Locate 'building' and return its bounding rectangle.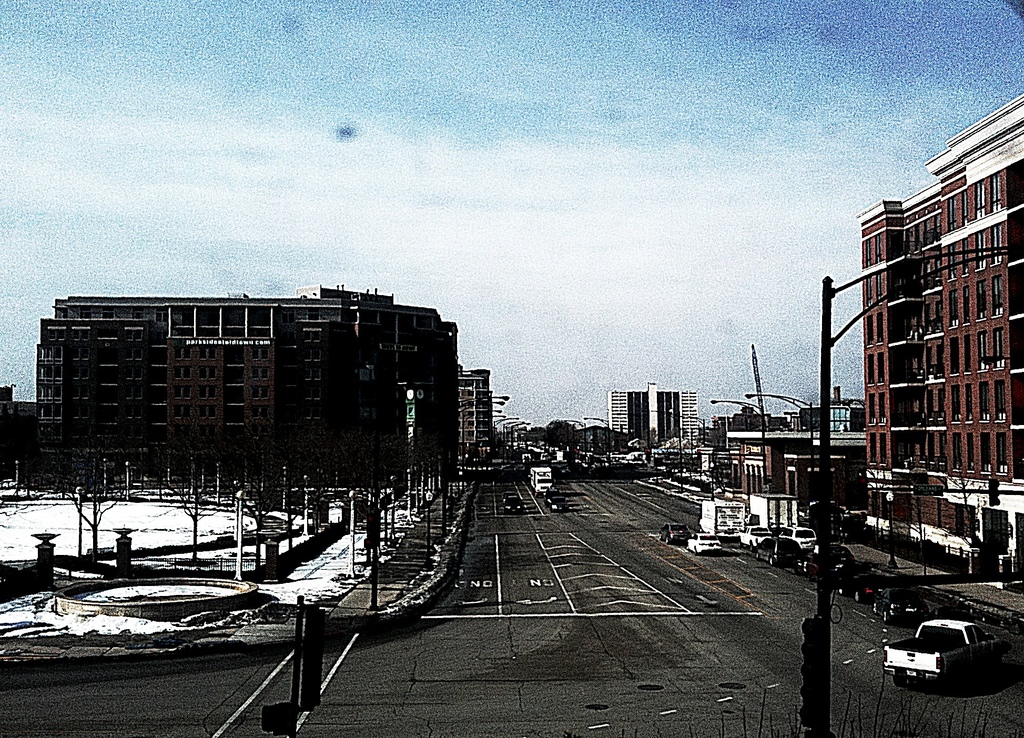
locate(717, 395, 871, 518).
